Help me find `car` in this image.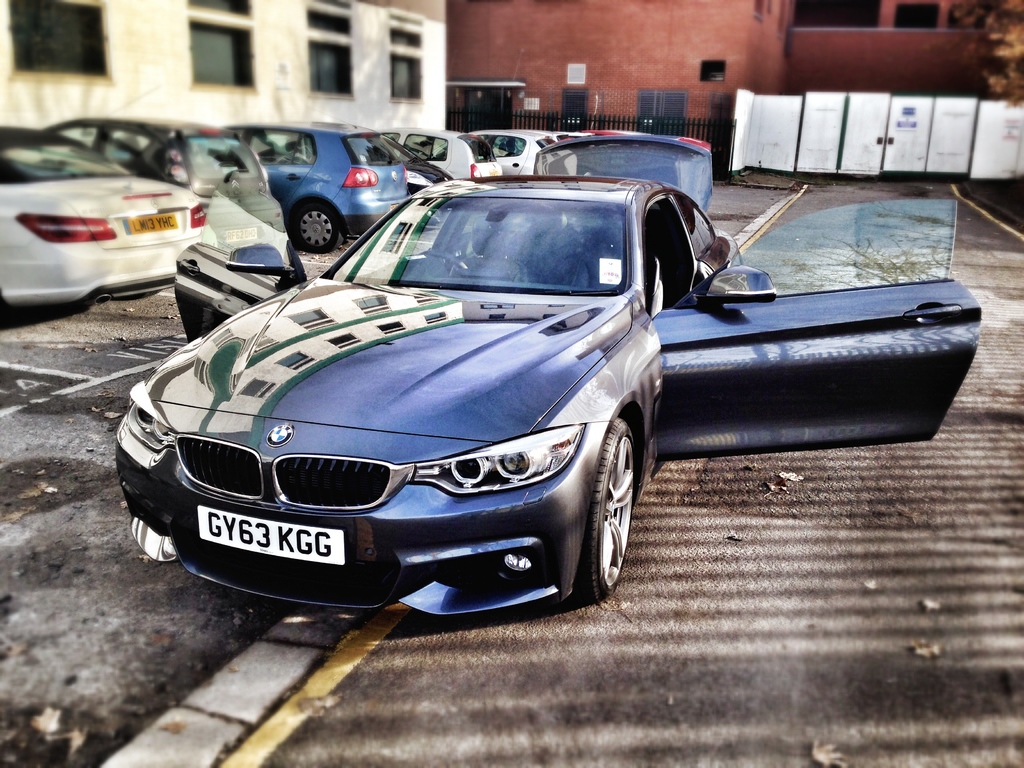
Found it: <bbox>390, 122, 498, 171</bbox>.
